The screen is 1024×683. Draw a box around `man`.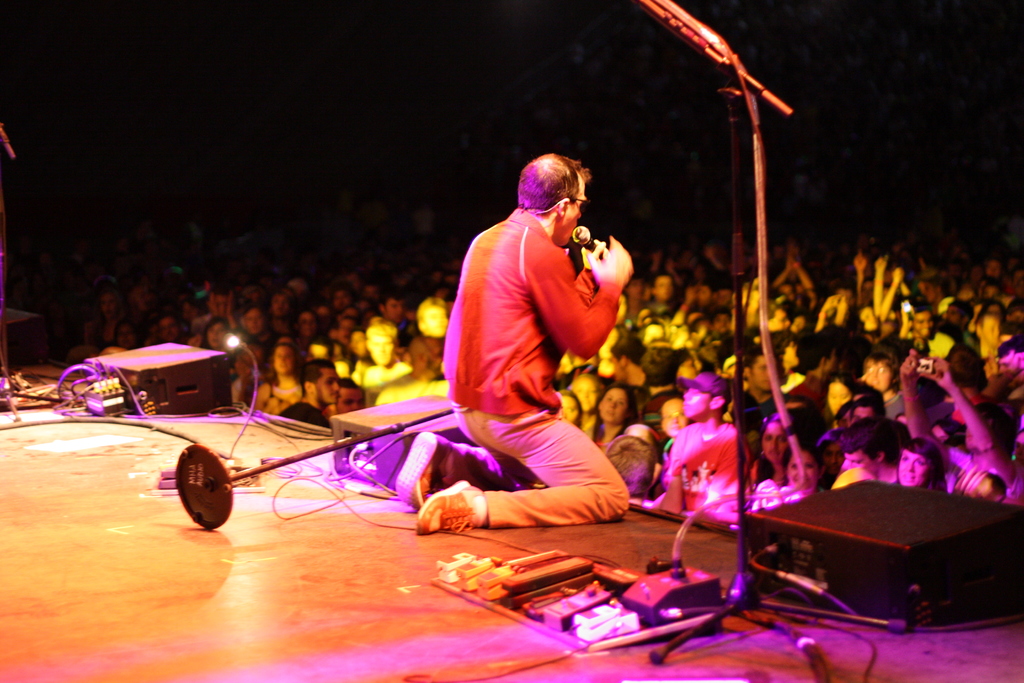
crop(413, 158, 653, 548).
